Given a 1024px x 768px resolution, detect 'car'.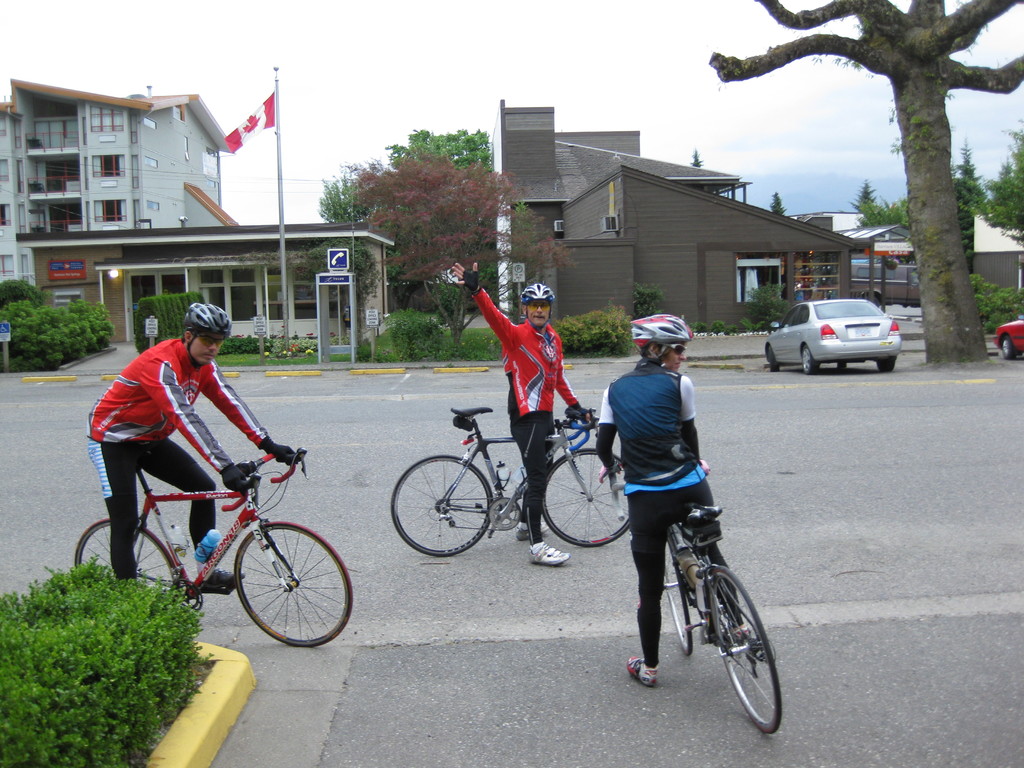
{"left": 996, "top": 309, "right": 1023, "bottom": 357}.
